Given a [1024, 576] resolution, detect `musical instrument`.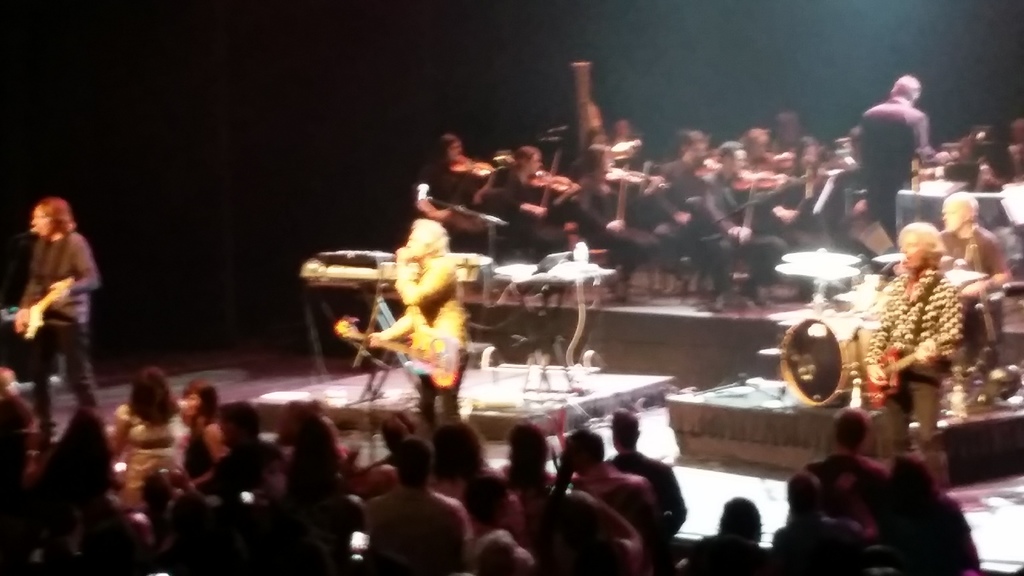
left=769, top=263, right=859, bottom=278.
